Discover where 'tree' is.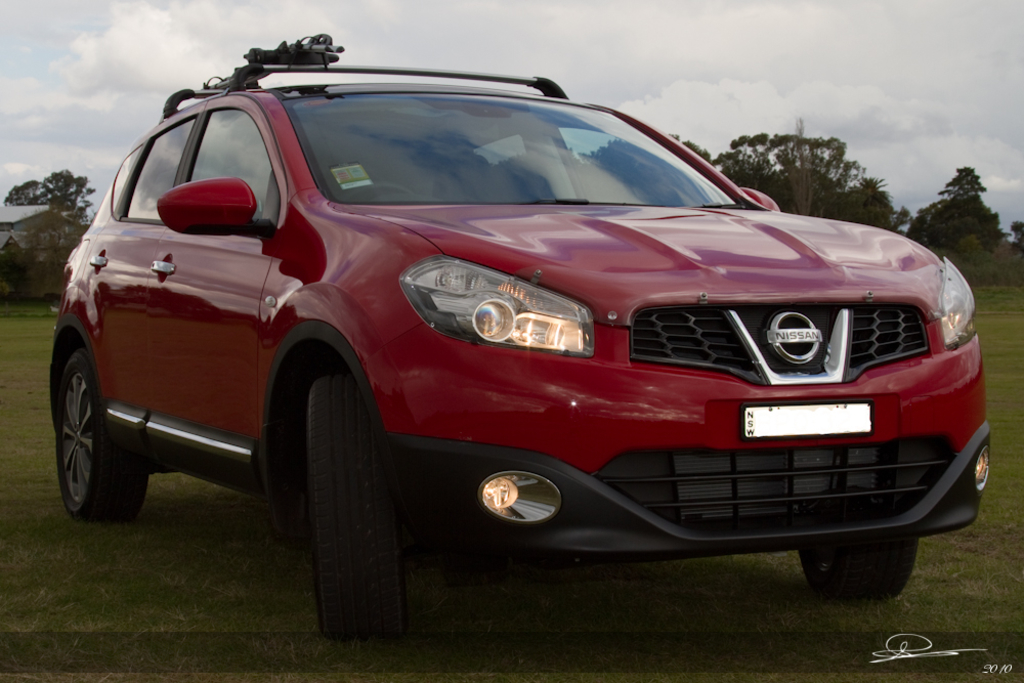
Discovered at 927/166/1014/260.
